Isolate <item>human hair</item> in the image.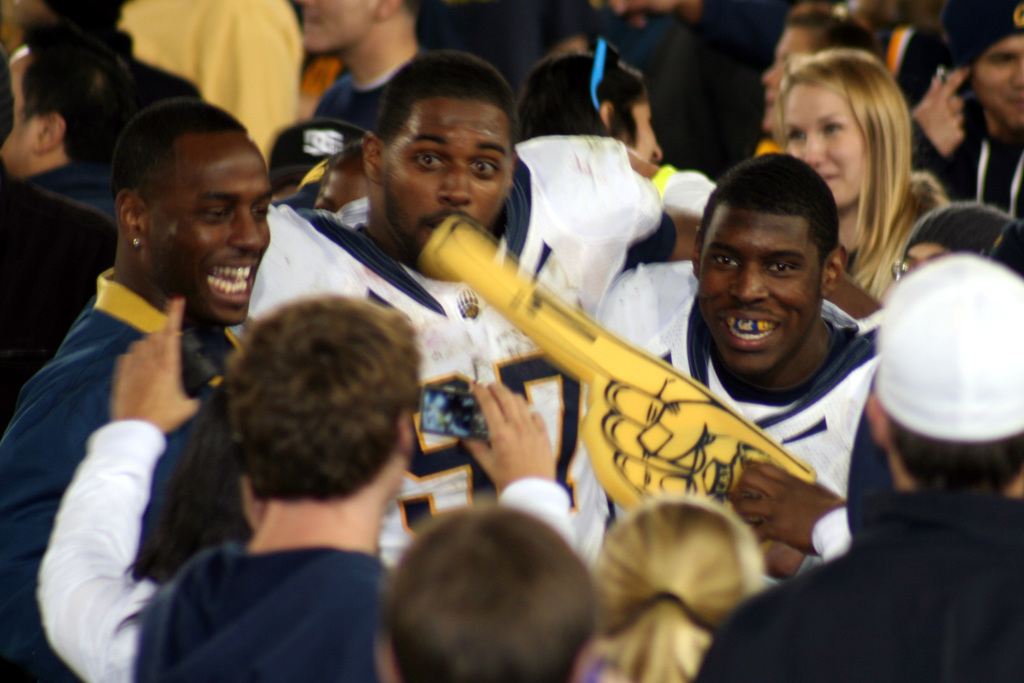
Isolated region: left=522, top=46, right=648, bottom=144.
